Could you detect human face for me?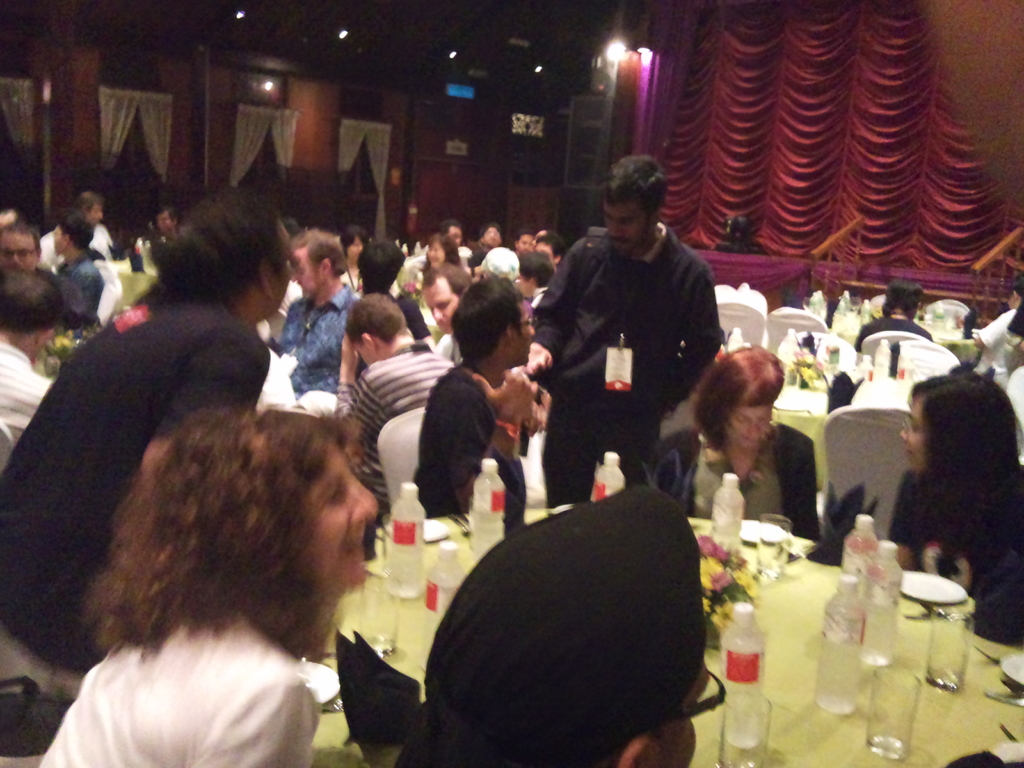
Detection result: select_region(518, 298, 538, 365).
